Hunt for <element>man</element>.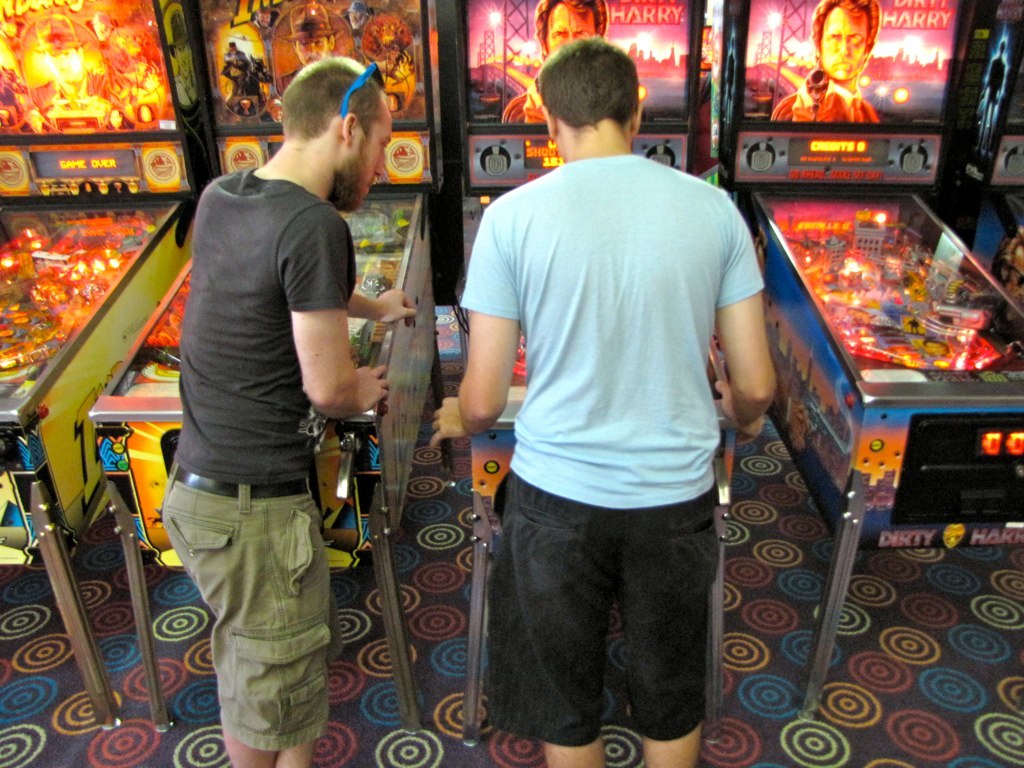
Hunted down at [773, 0, 879, 120].
